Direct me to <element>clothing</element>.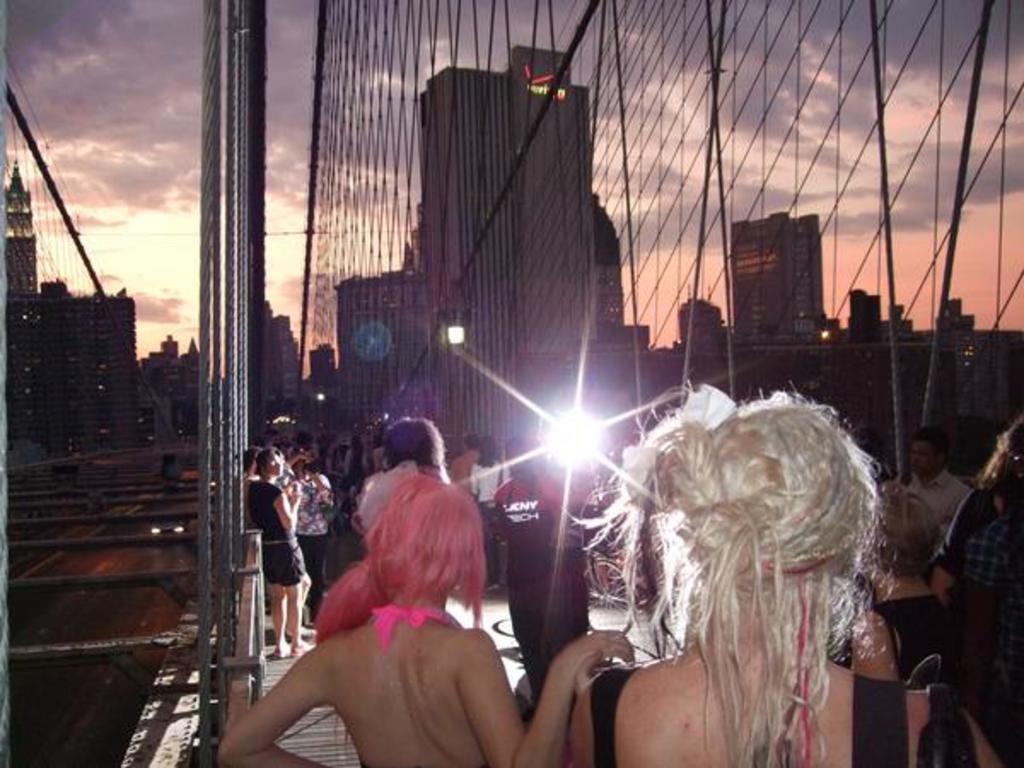
Direction: {"x1": 451, "y1": 451, "x2": 473, "y2": 488}.
